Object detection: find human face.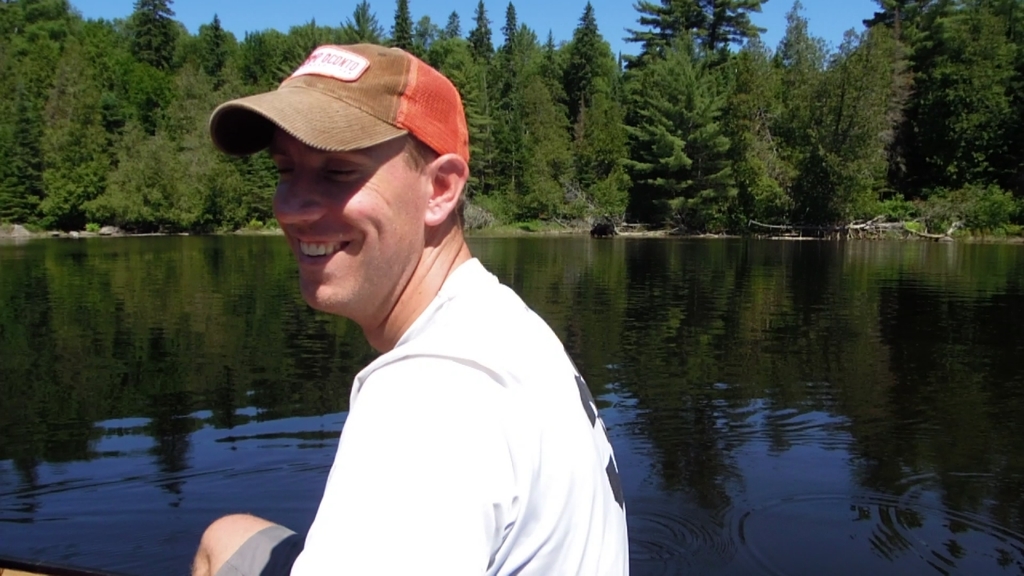
(x1=266, y1=126, x2=431, y2=314).
